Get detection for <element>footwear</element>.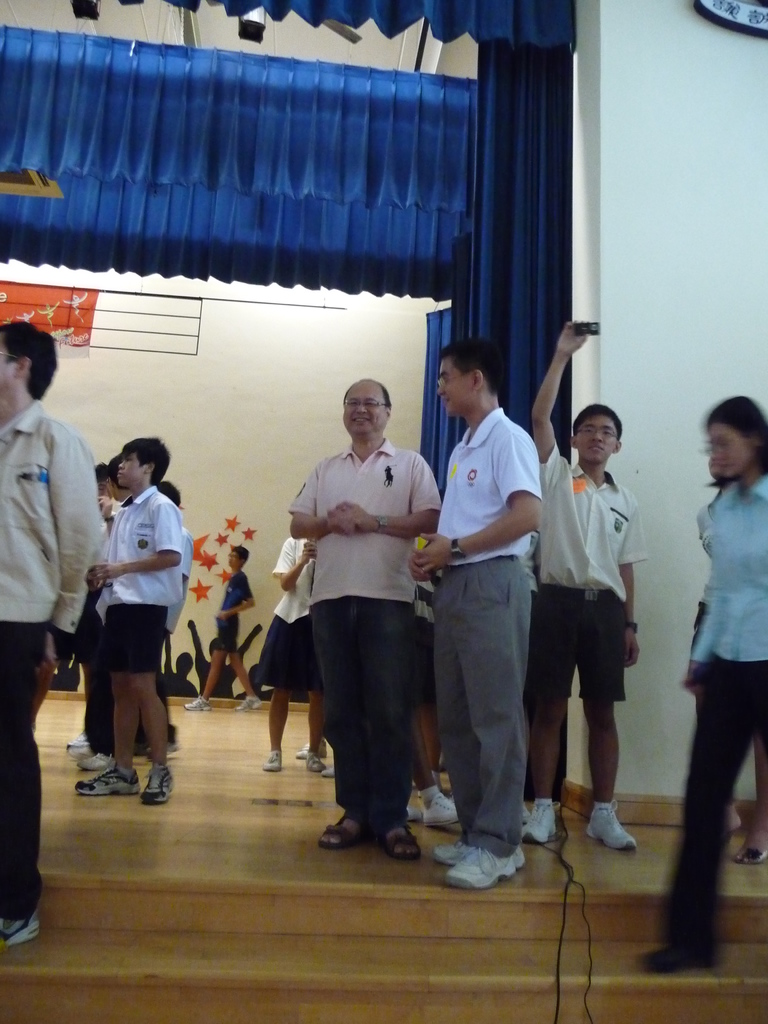
Detection: (x1=262, y1=752, x2=287, y2=773).
